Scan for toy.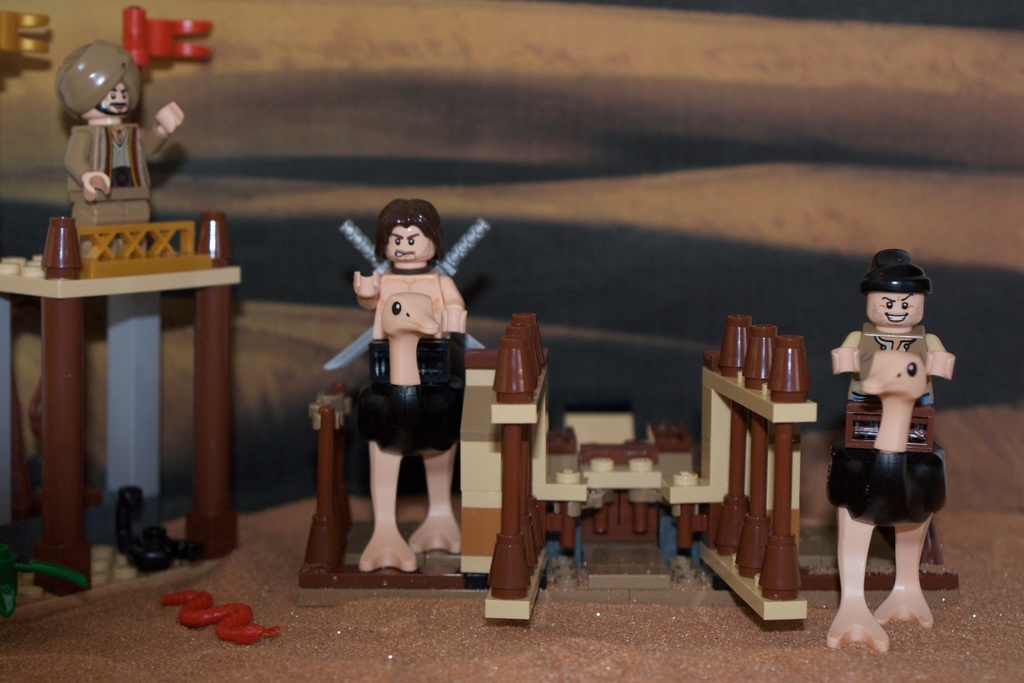
Scan result: x1=834 y1=252 x2=955 y2=454.
